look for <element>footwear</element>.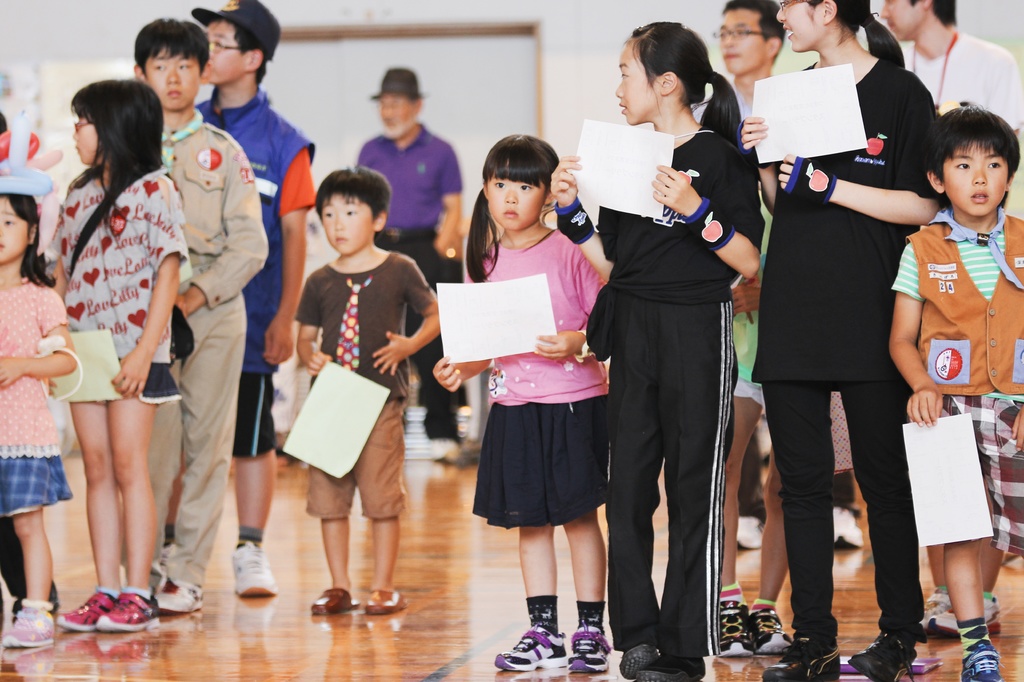
Found: x1=490, y1=625, x2=573, y2=678.
